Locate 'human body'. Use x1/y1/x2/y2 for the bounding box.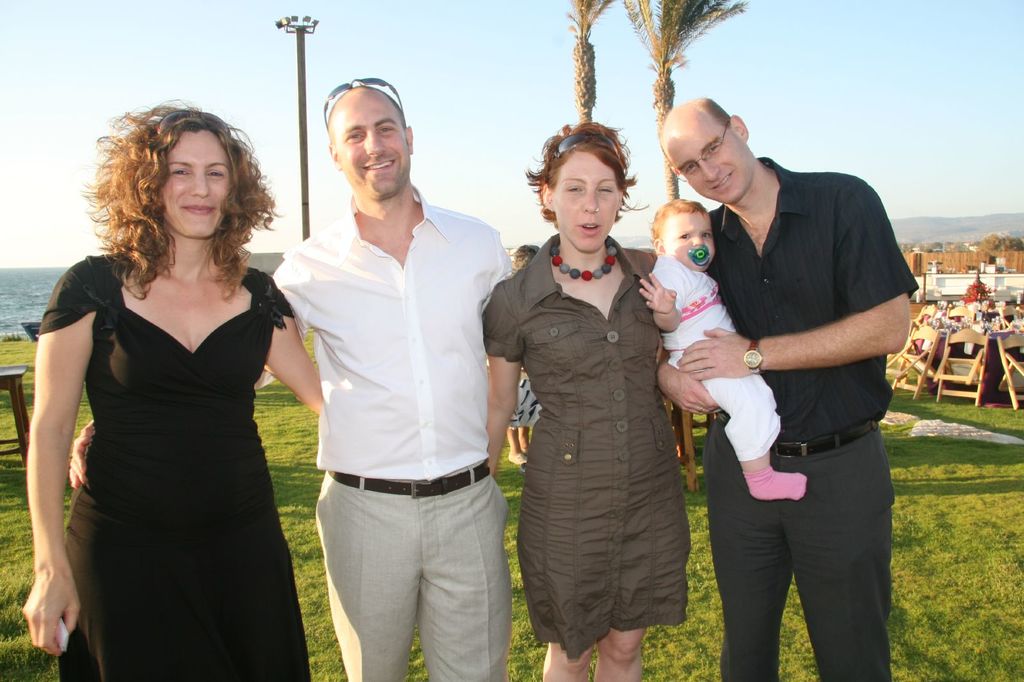
690/96/915/681.
